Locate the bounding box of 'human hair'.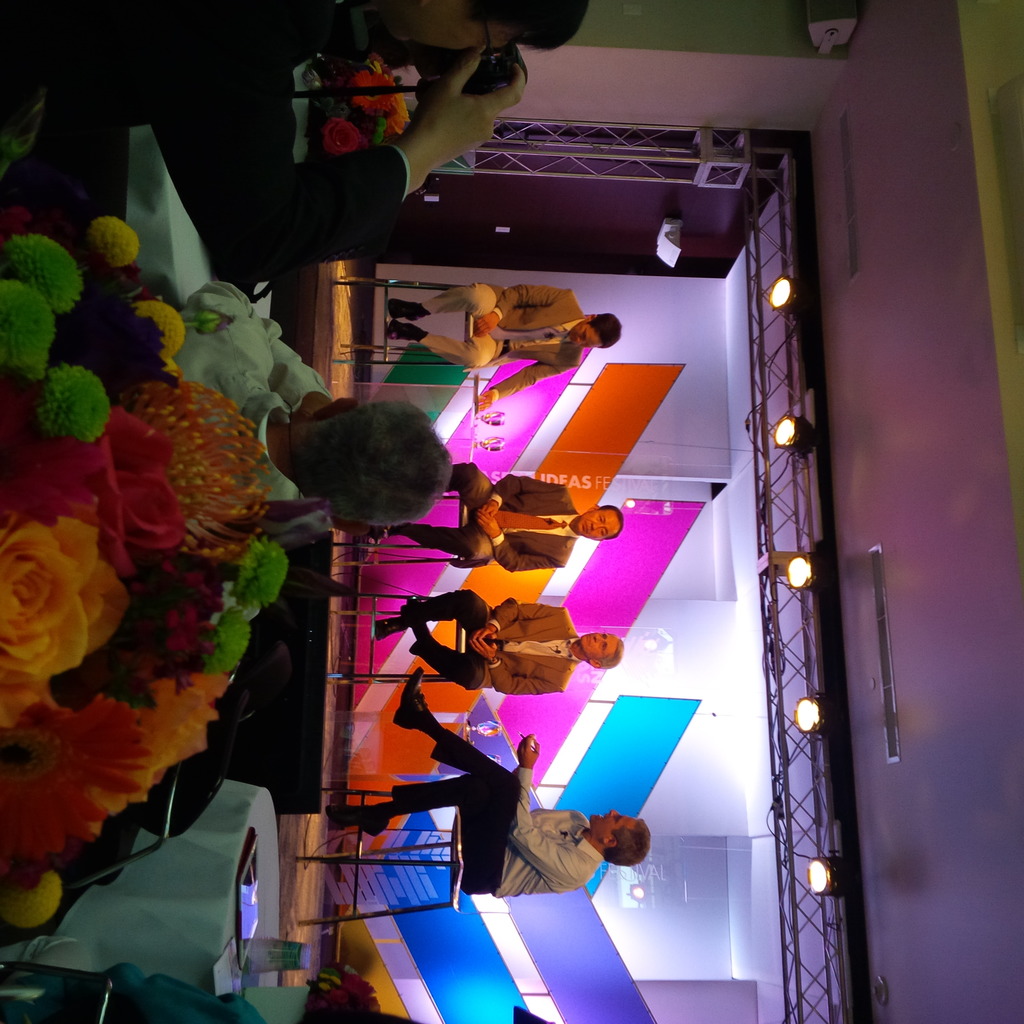
Bounding box: bbox=[461, 0, 589, 55].
